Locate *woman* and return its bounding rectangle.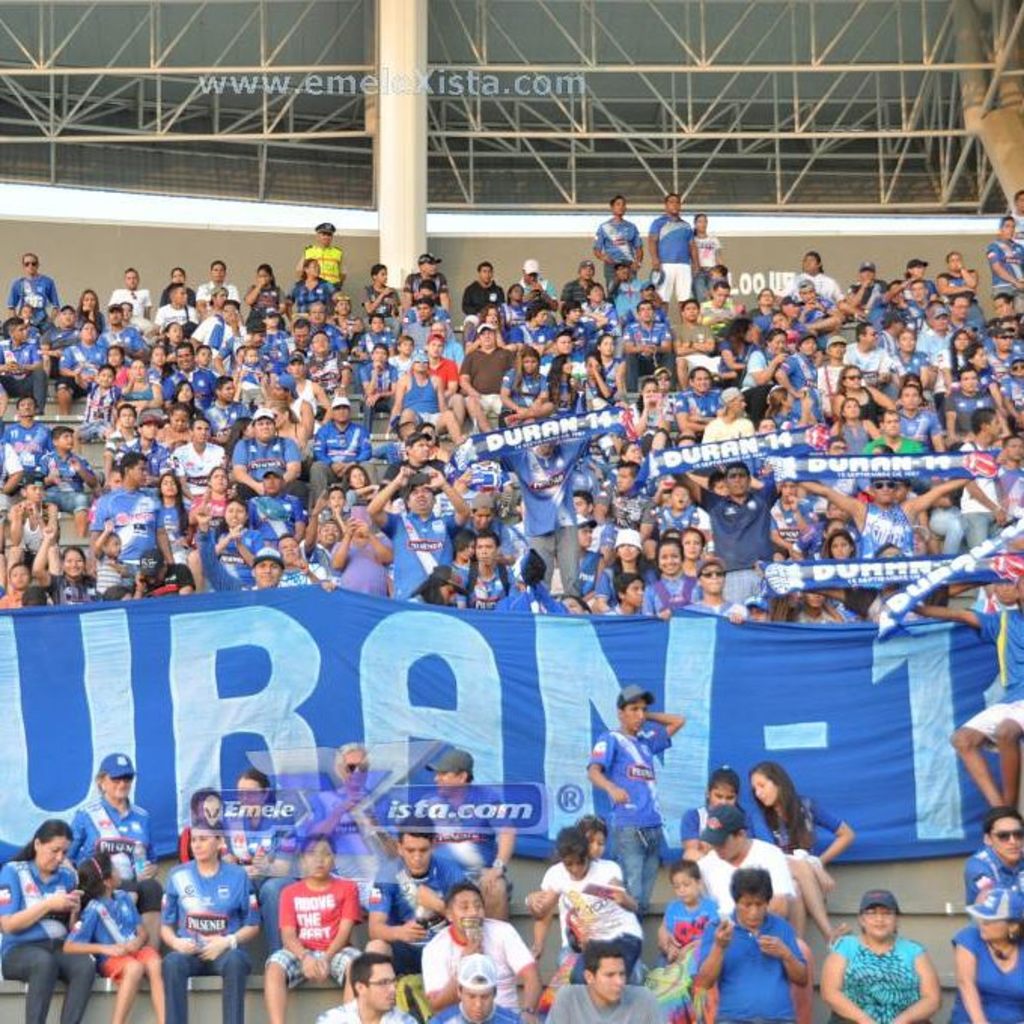
(x1=776, y1=389, x2=815, y2=428).
